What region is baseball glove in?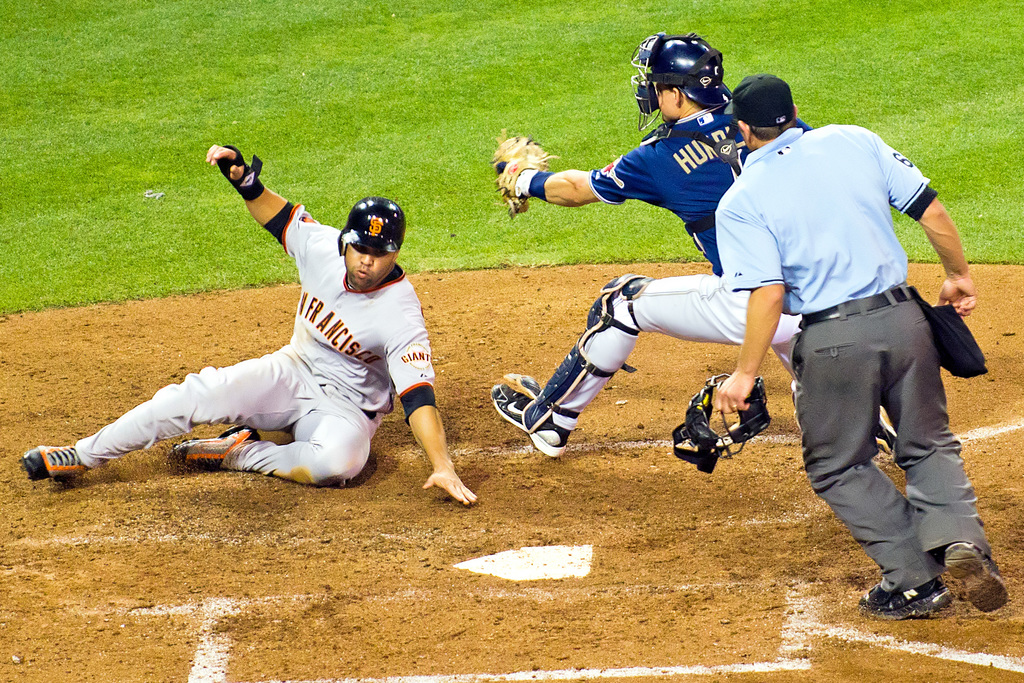
<box>219,136,271,199</box>.
